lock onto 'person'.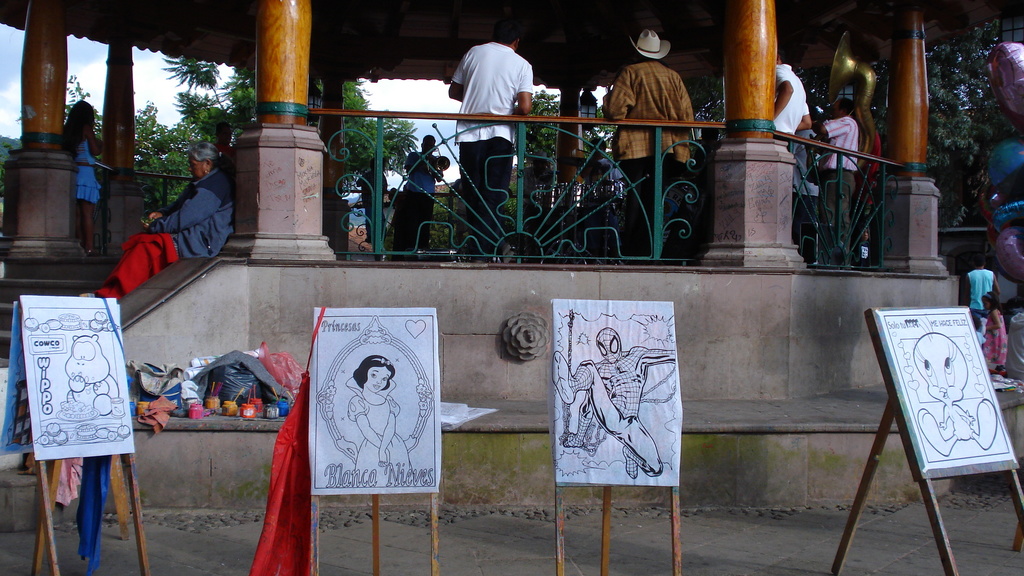
Locked: [772, 38, 811, 137].
